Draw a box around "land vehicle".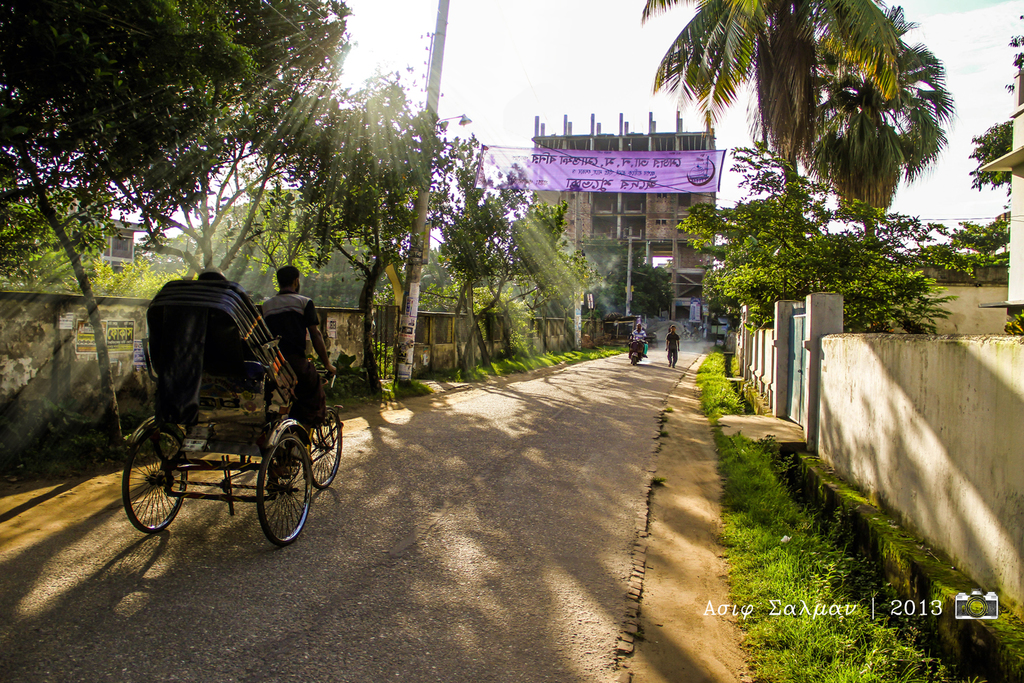
pyautogui.locateOnScreen(630, 337, 646, 366).
